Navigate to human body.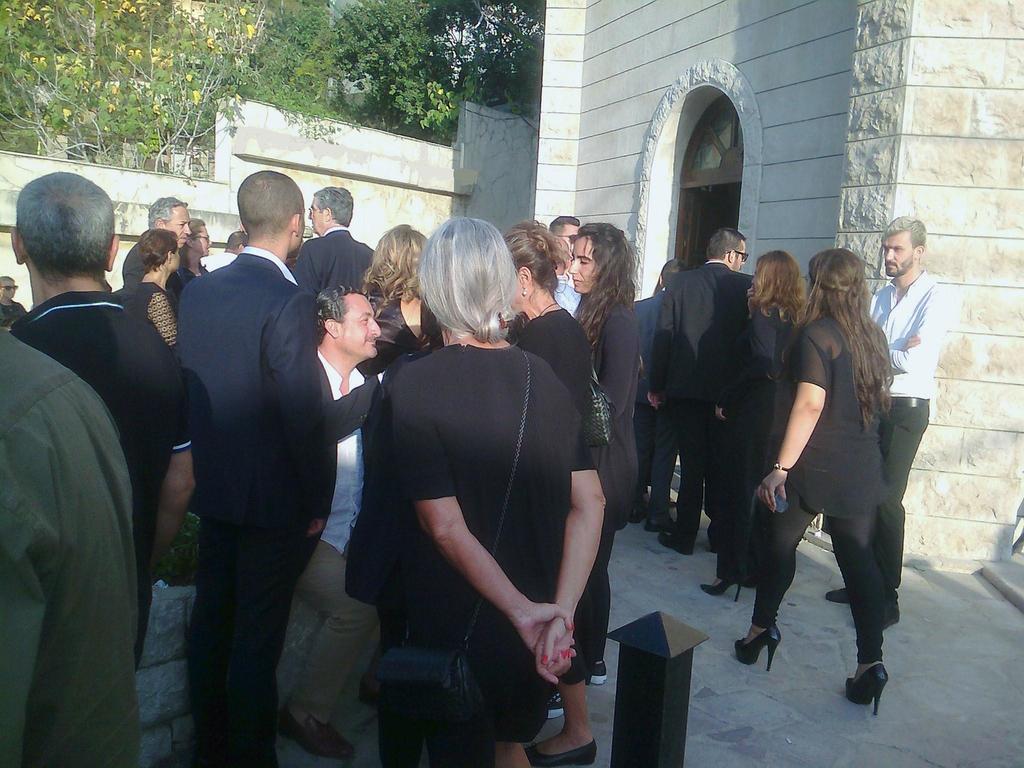
Navigation target: pyautogui.locateOnScreen(509, 299, 593, 420).
